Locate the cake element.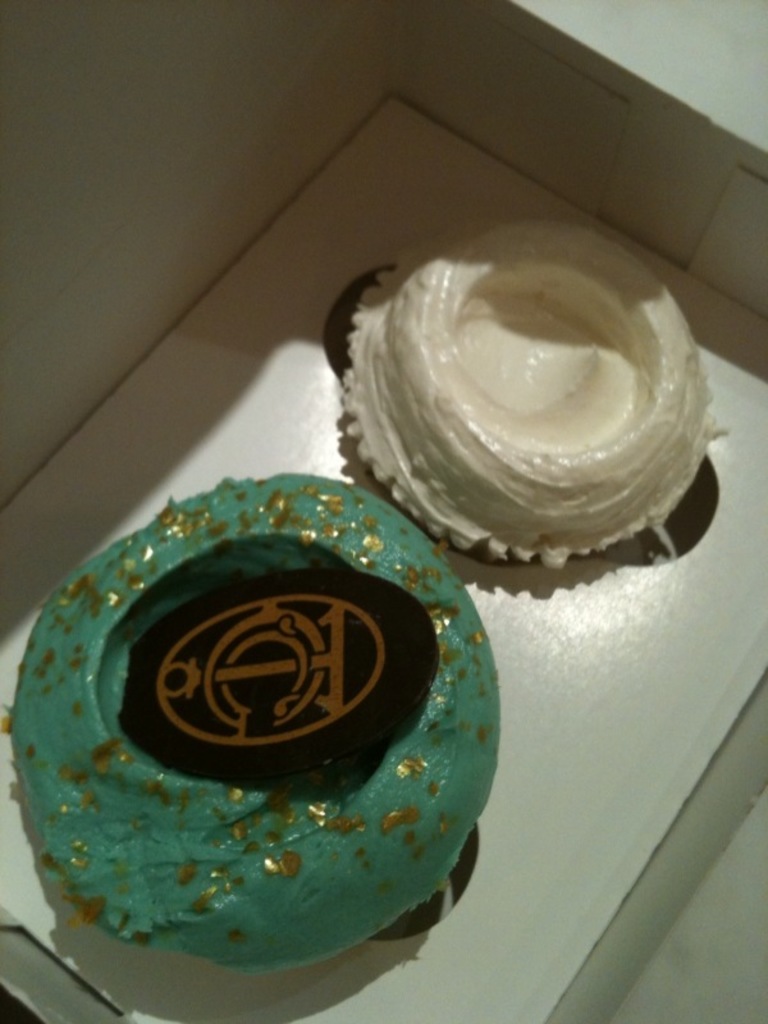
Element bbox: {"x1": 14, "y1": 474, "x2": 502, "y2": 977}.
